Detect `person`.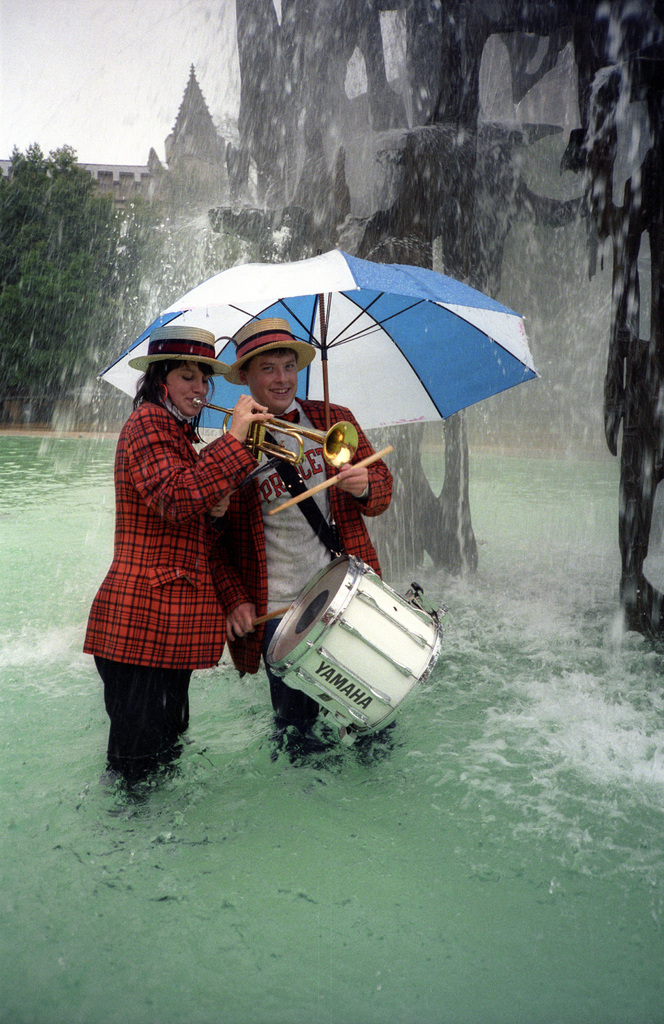
Detected at crop(209, 319, 396, 776).
